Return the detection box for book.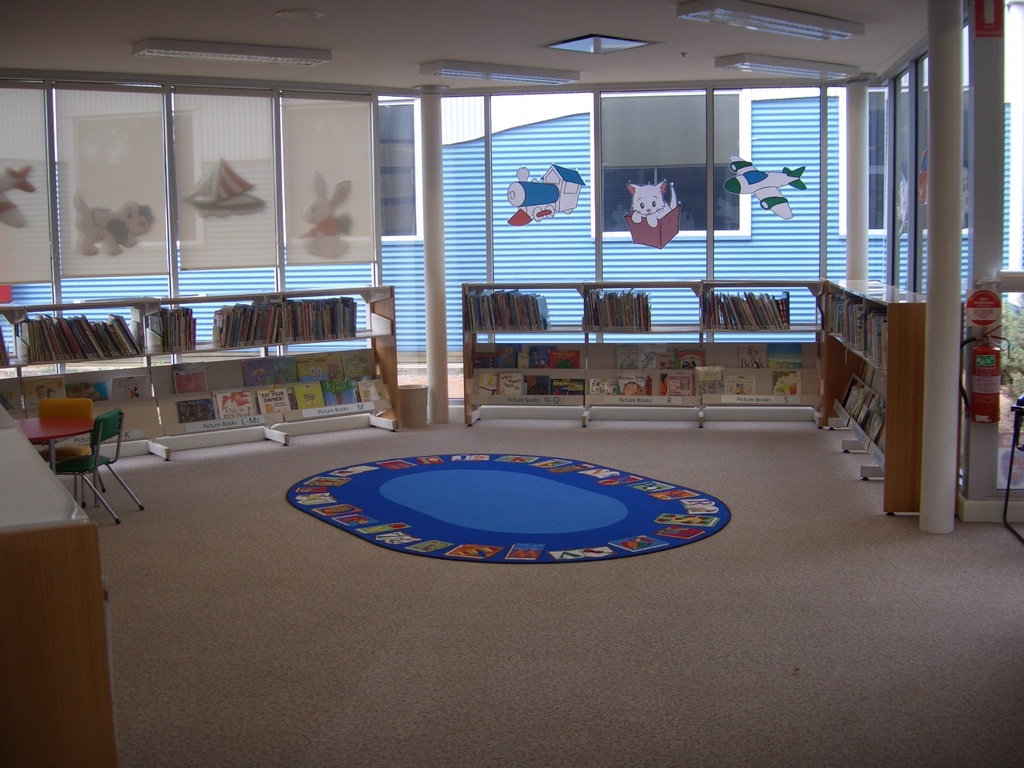
bbox=[255, 388, 292, 418].
